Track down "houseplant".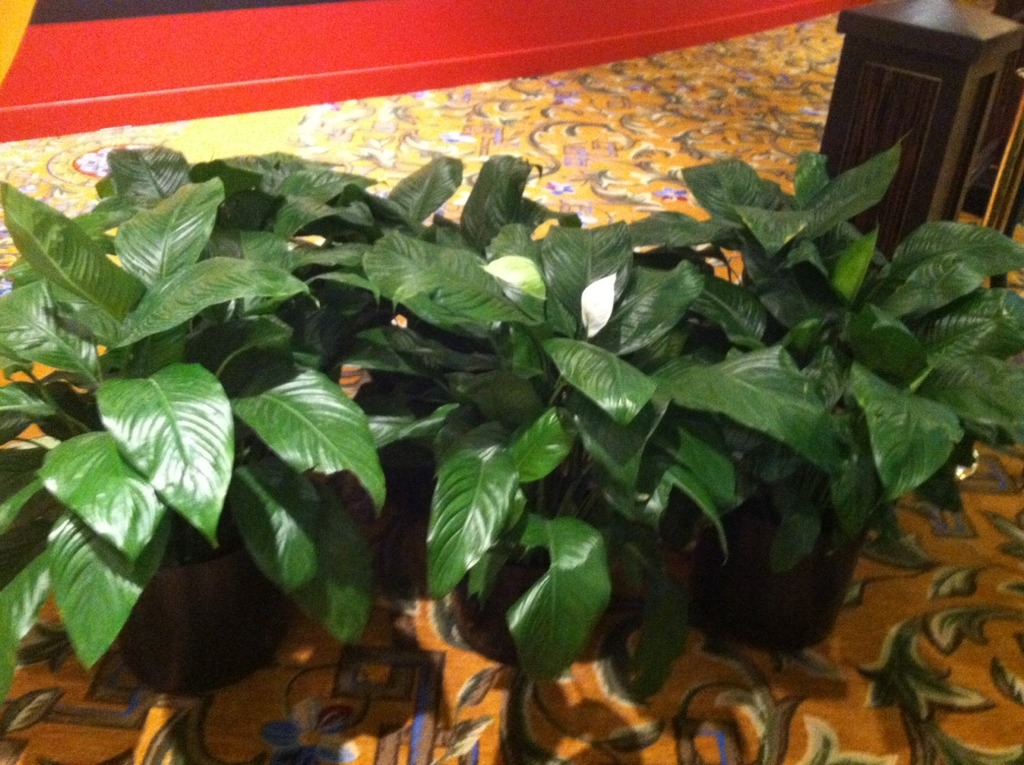
Tracked to (left=605, top=139, right=1023, bottom=651).
